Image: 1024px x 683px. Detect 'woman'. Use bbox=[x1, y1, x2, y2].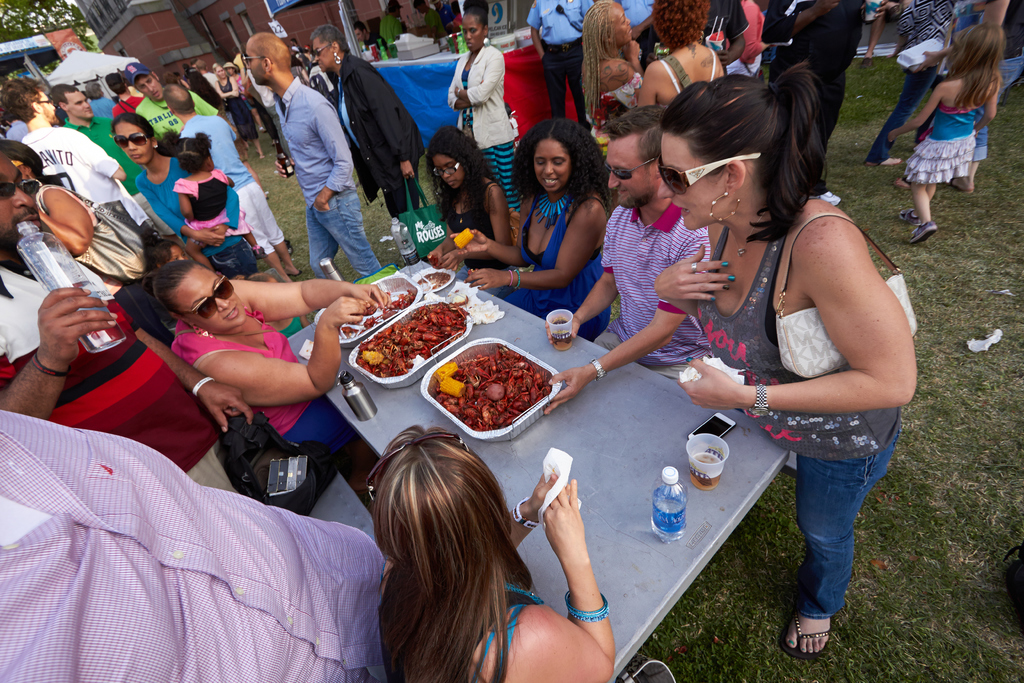
bbox=[638, 0, 730, 108].
